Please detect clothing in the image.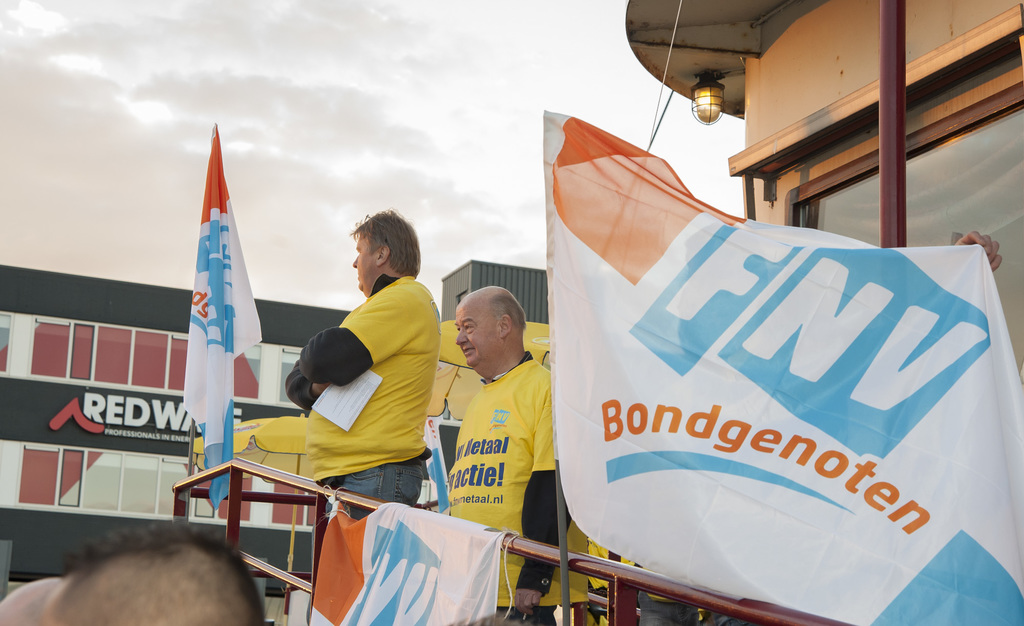
<bbox>447, 353, 573, 603</bbox>.
